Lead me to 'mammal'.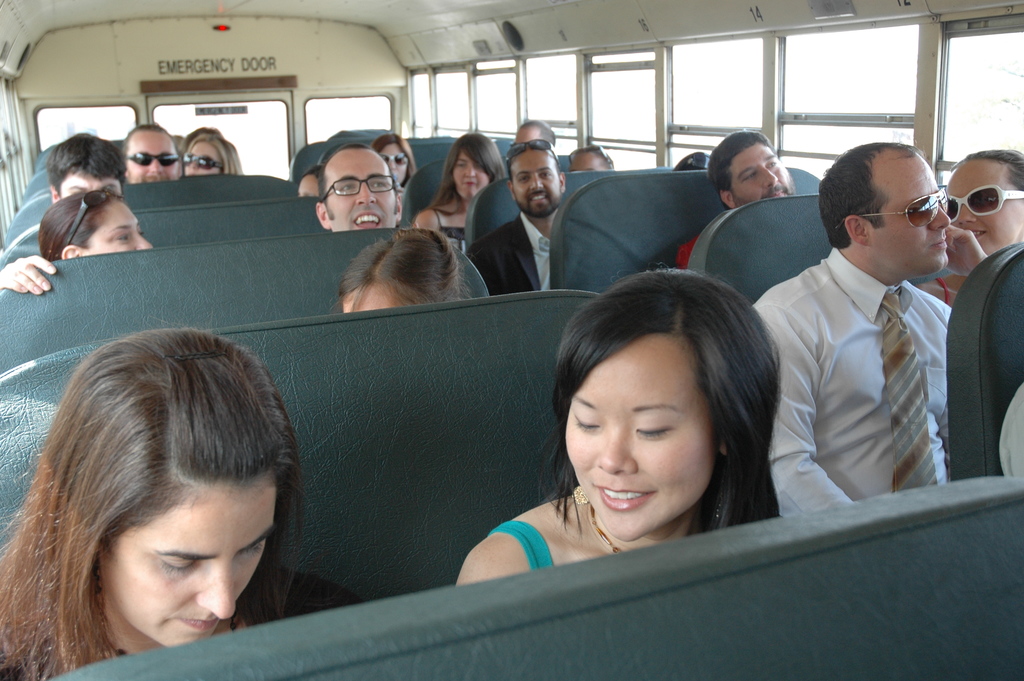
Lead to region(314, 145, 403, 236).
